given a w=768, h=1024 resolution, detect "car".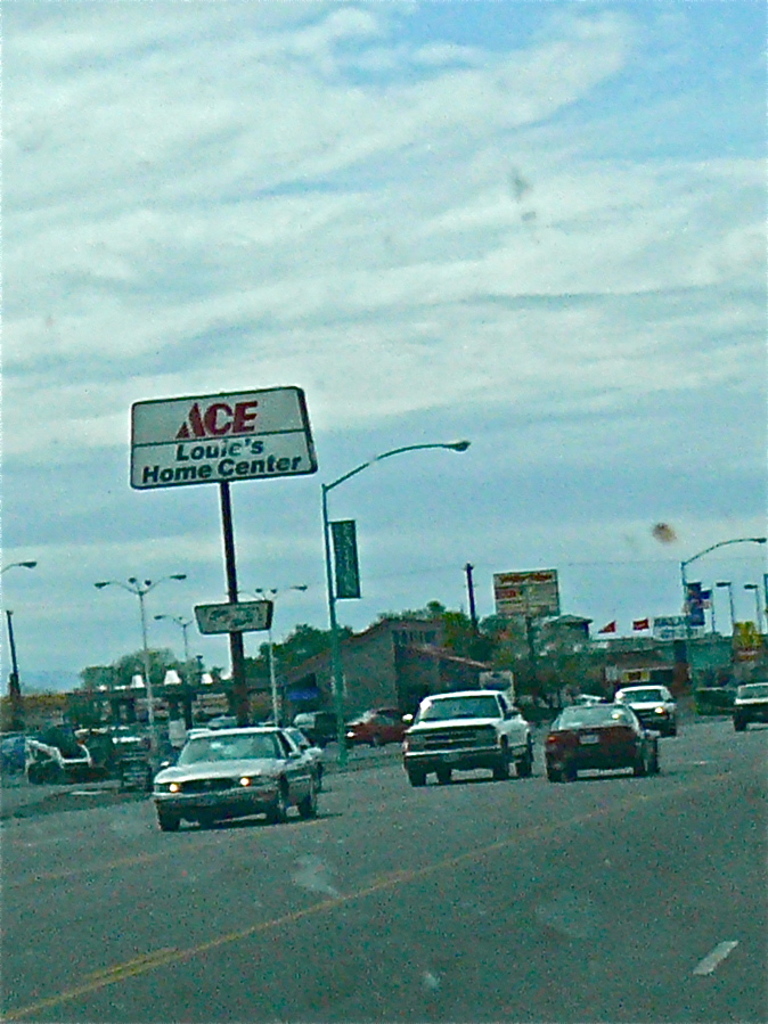
{"x1": 541, "y1": 701, "x2": 659, "y2": 776}.
